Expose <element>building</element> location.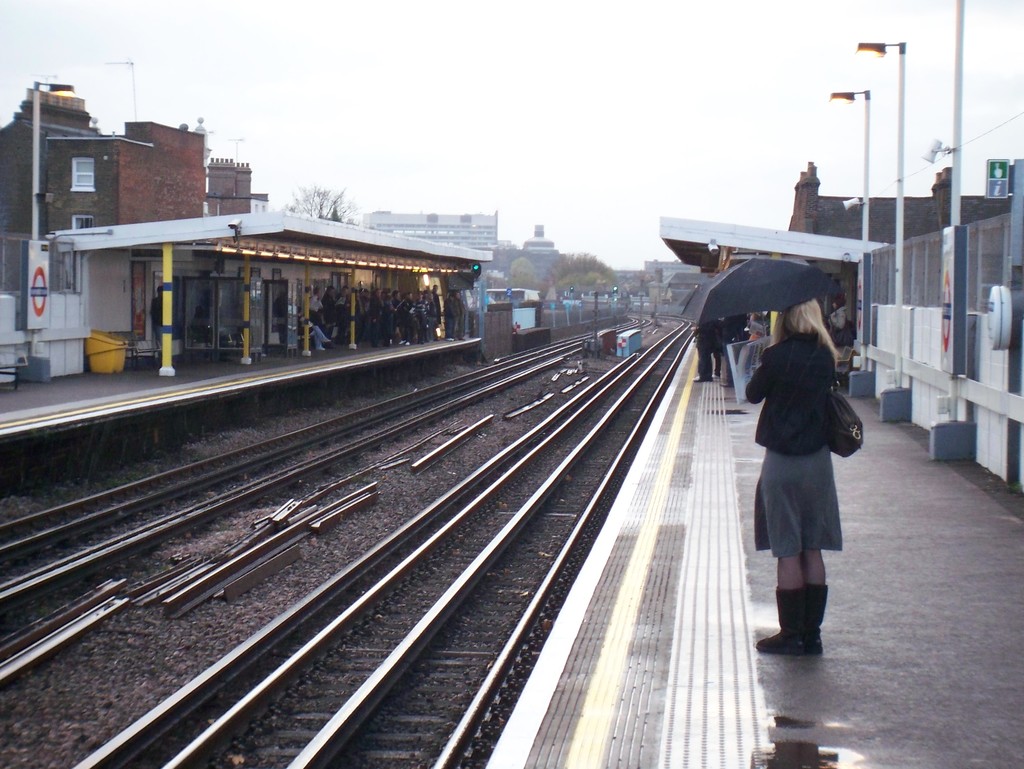
Exposed at rect(790, 157, 1023, 513).
